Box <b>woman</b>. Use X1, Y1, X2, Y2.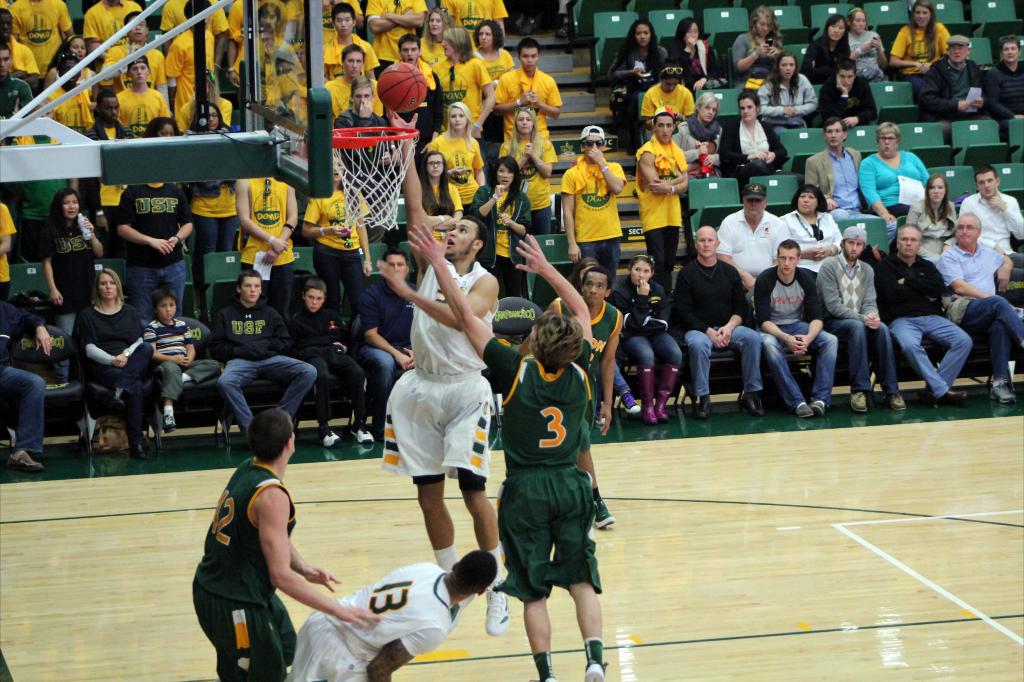
668, 88, 729, 169.
